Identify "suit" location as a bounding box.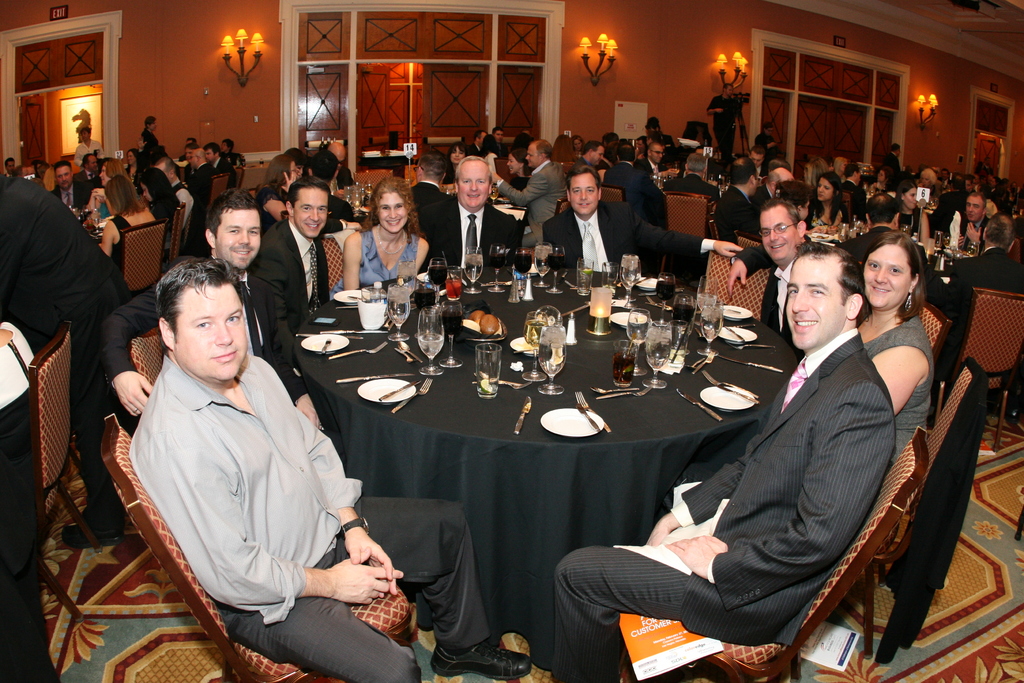
214, 157, 235, 177.
